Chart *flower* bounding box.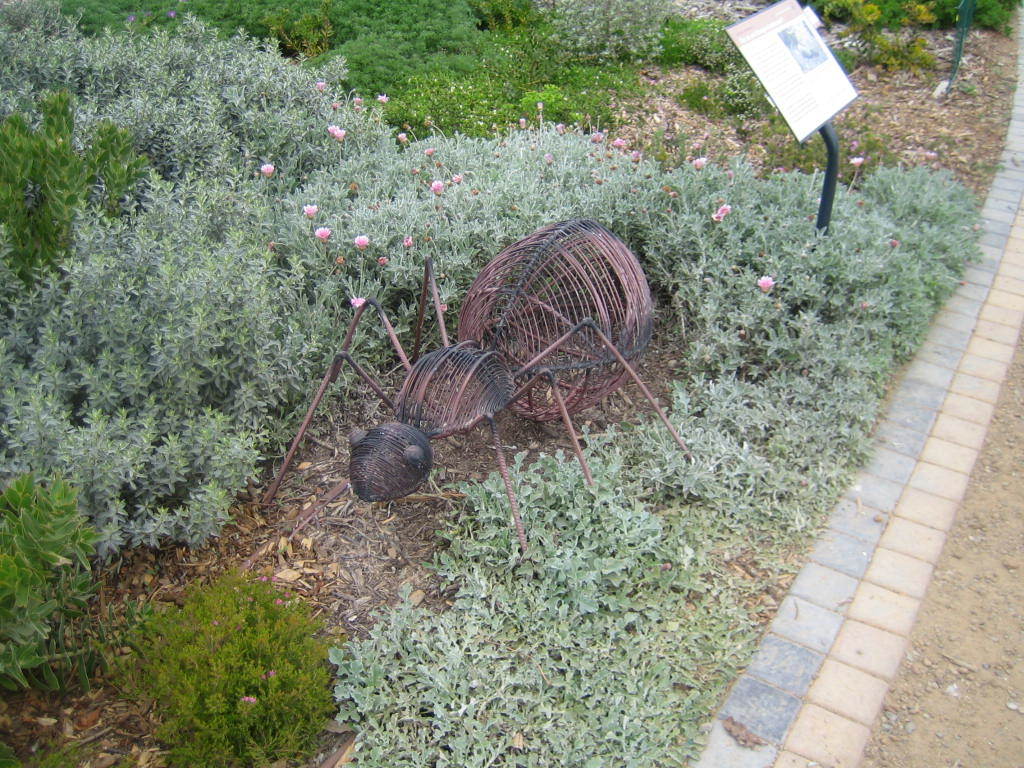
Charted: [315,224,333,236].
